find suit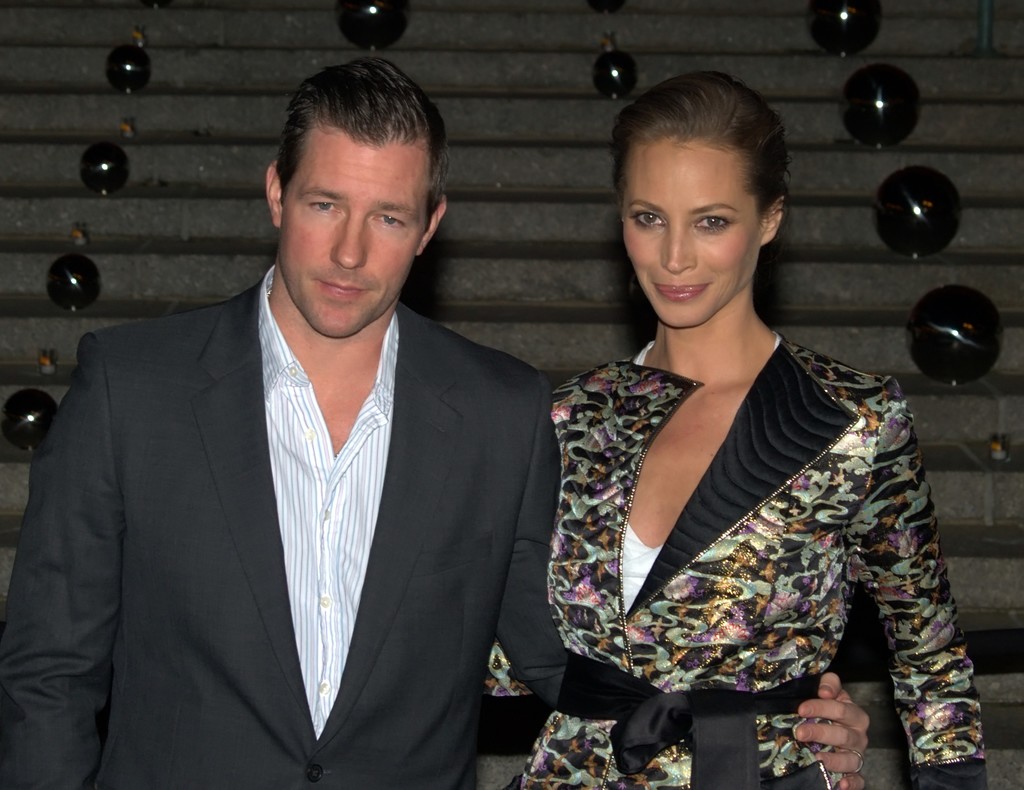
[x1=31, y1=166, x2=586, y2=789]
